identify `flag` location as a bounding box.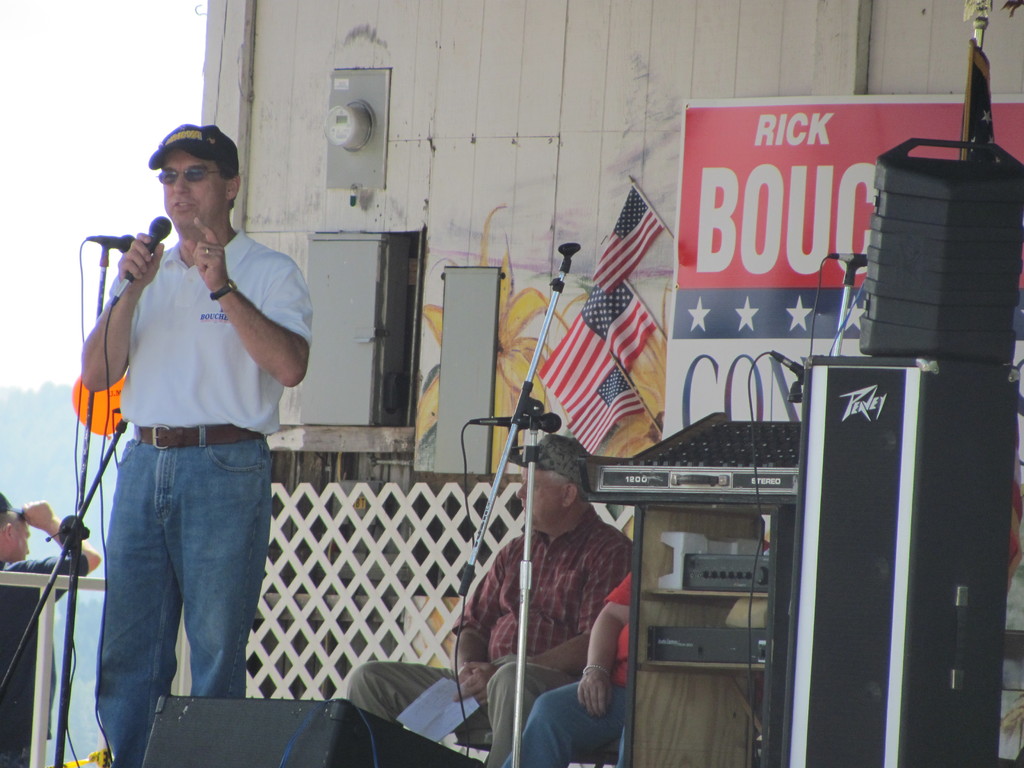
bbox=(585, 272, 664, 381).
